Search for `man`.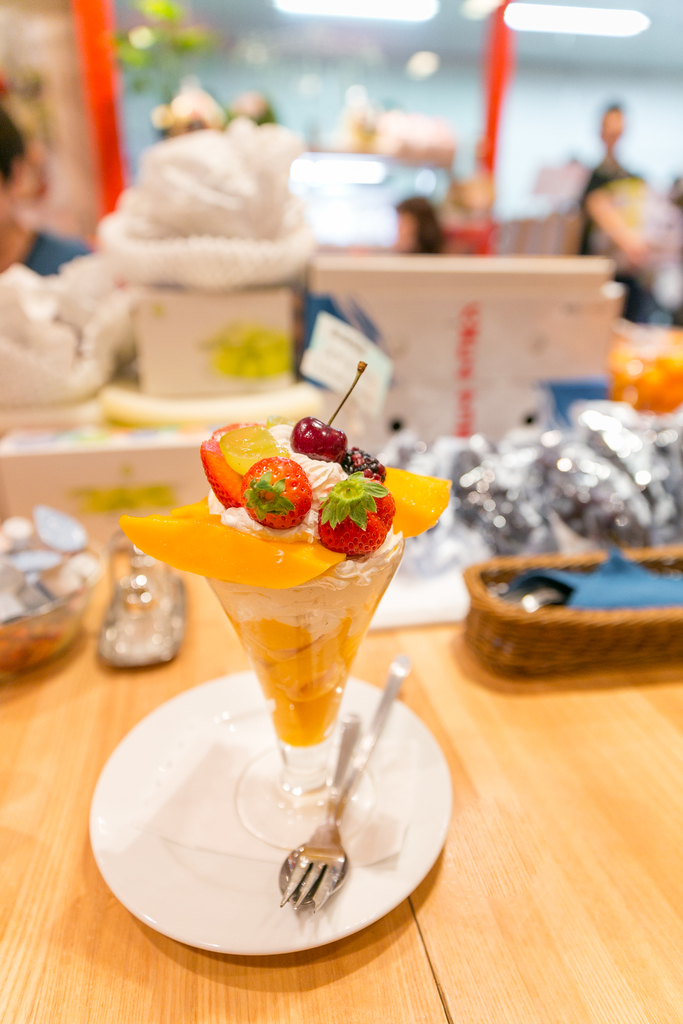
Found at locate(564, 97, 651, 319).
